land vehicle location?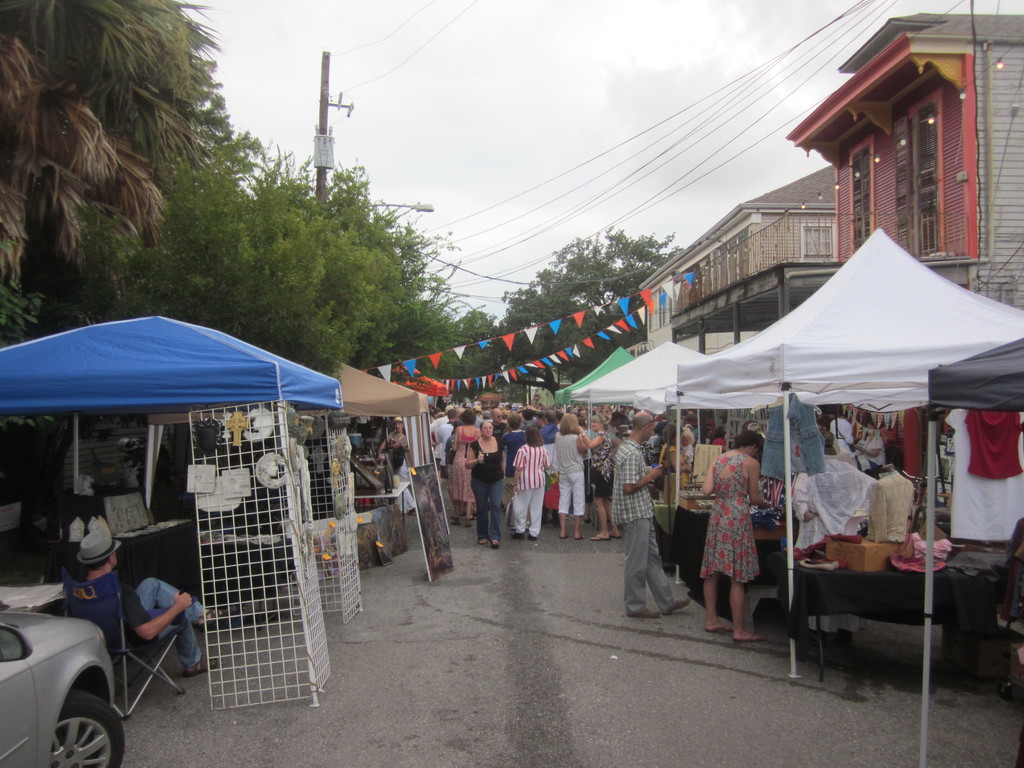
1, 557, 141, 767
